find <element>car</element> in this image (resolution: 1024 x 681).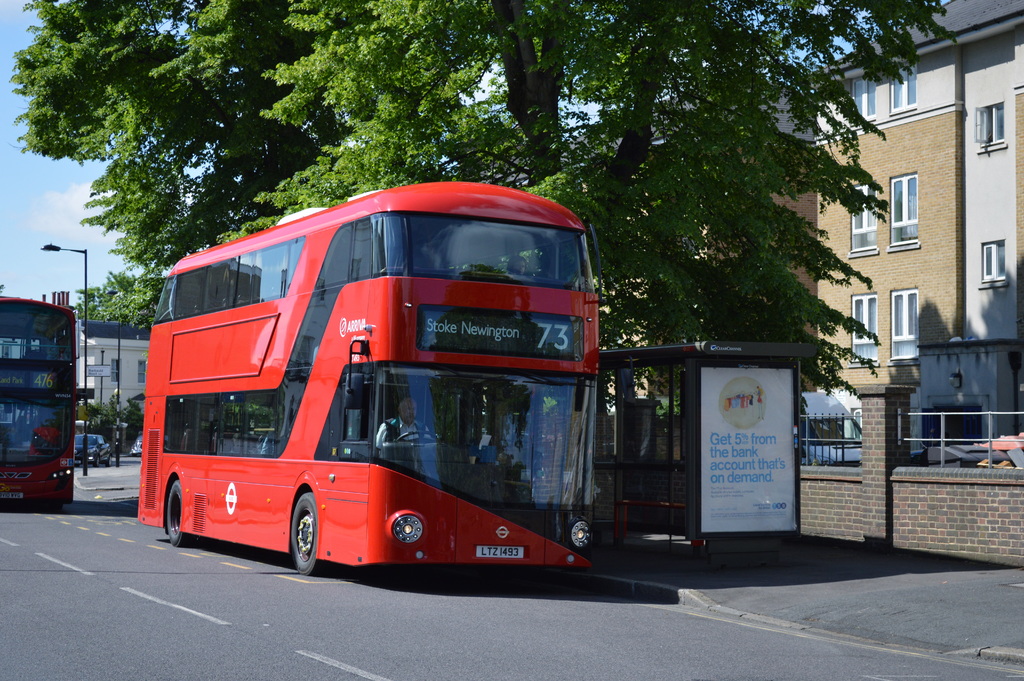
bbox(76, 432, 114, 466).
